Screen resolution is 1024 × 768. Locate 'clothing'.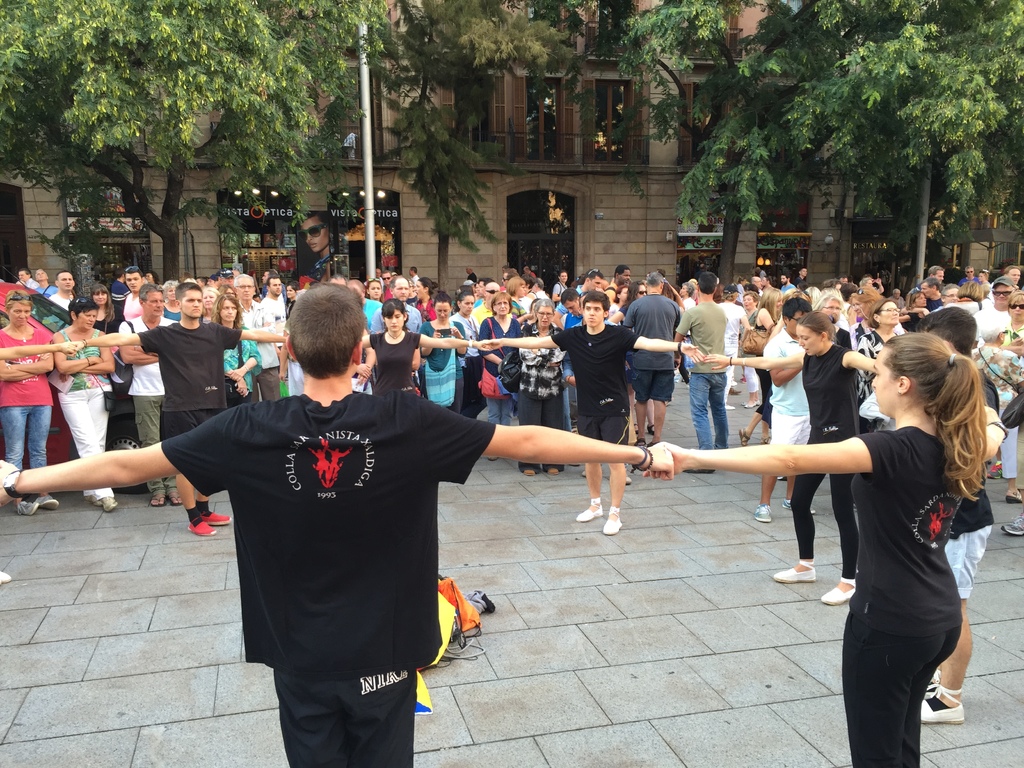
[554, 317, 640, 442].
